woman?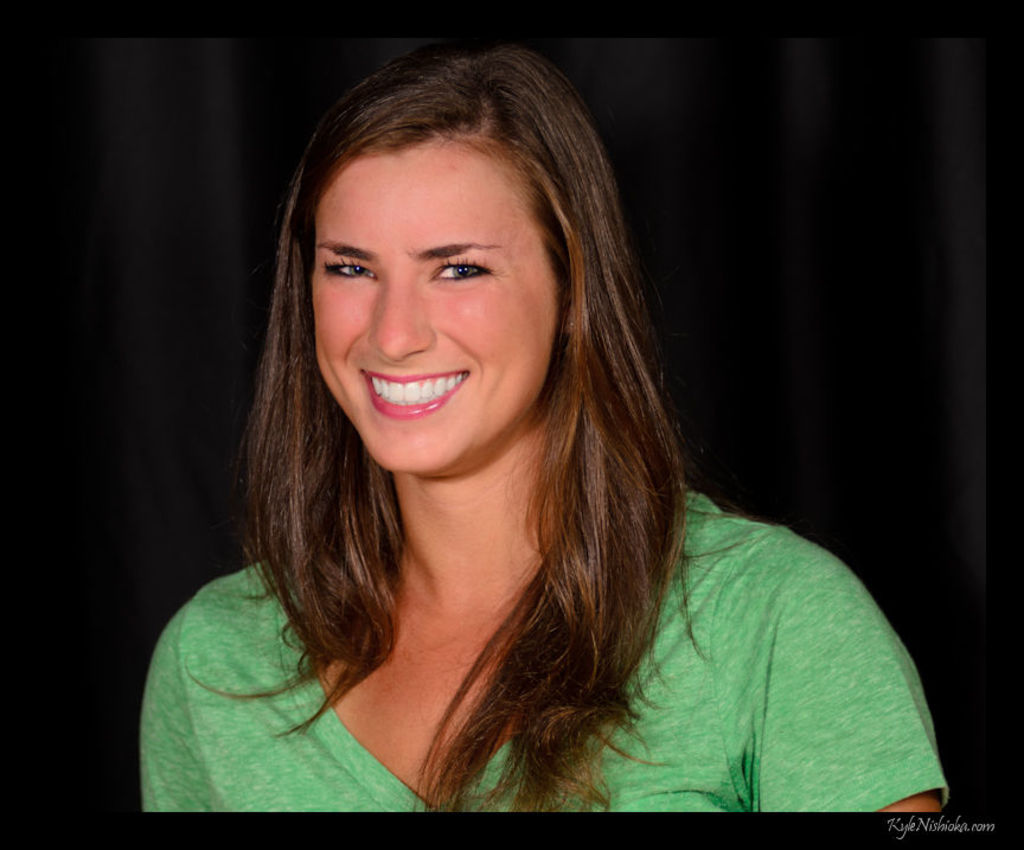
<box>141,36,947,811</box>
